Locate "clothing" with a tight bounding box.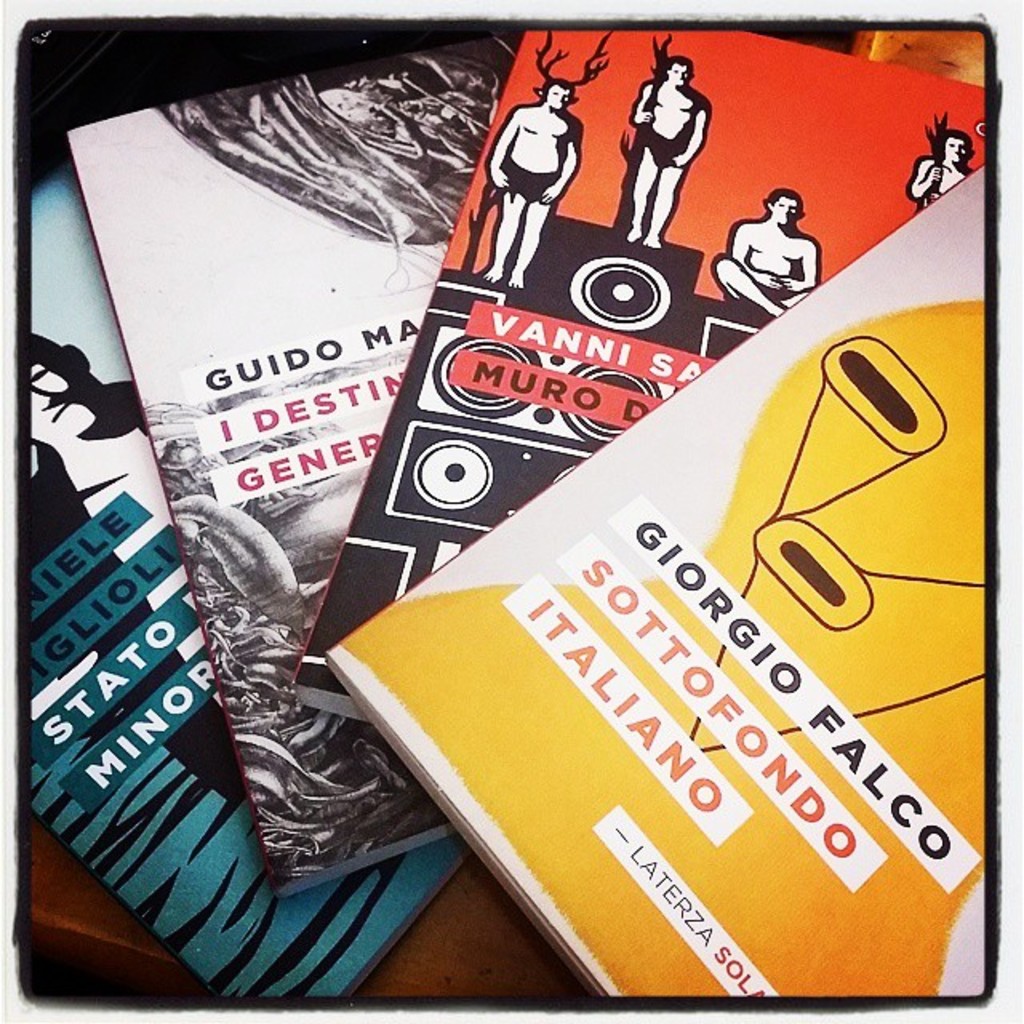
box(506, 149, 562, 197).
